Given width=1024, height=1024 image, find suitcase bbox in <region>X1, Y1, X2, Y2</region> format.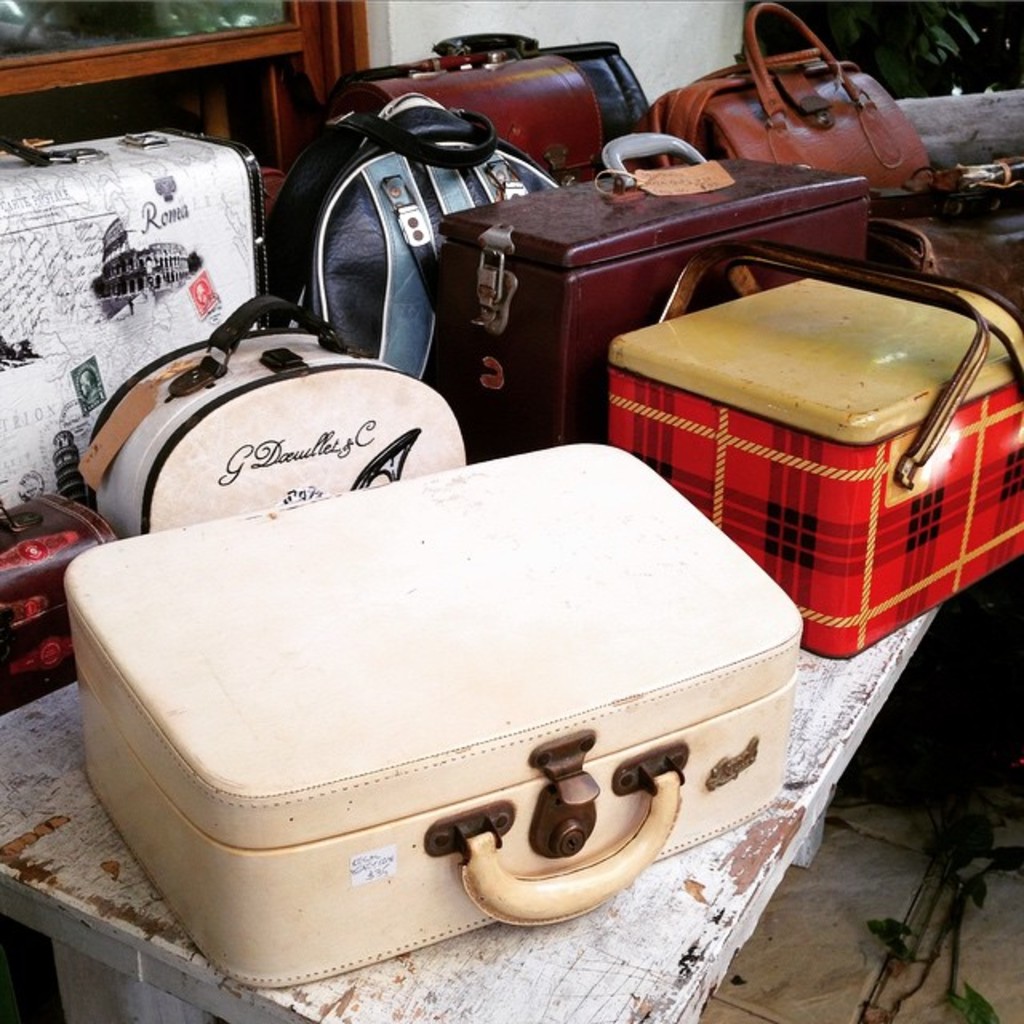
<region>0, 126, 280, 512</region>.
